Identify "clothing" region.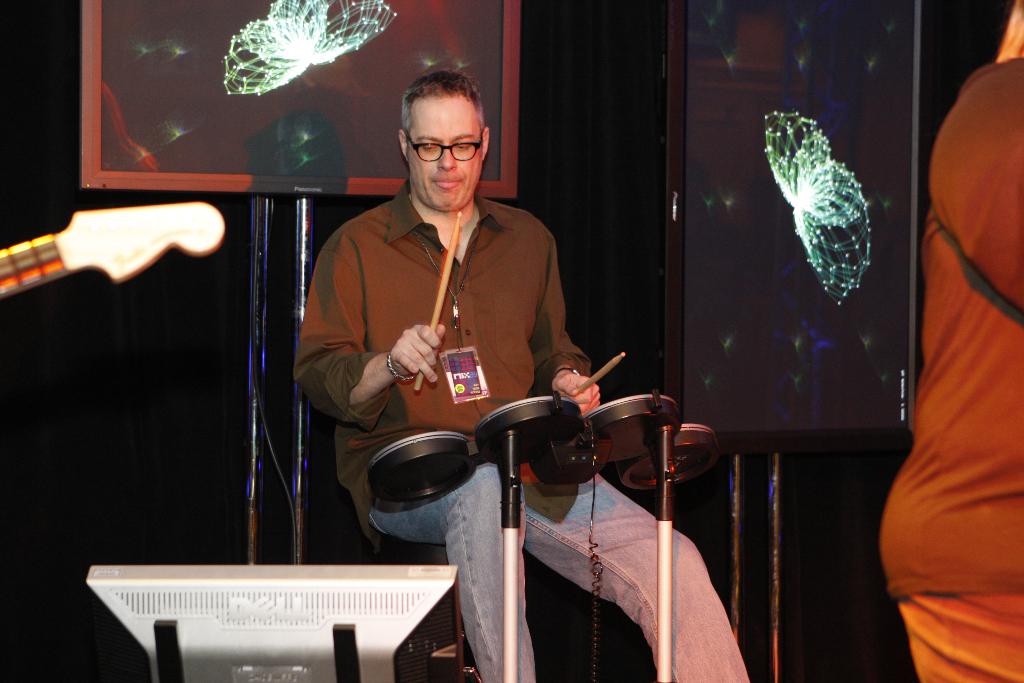
Region: {"left": 296, "top": 176, "right": 752, "bottom": 682}.
